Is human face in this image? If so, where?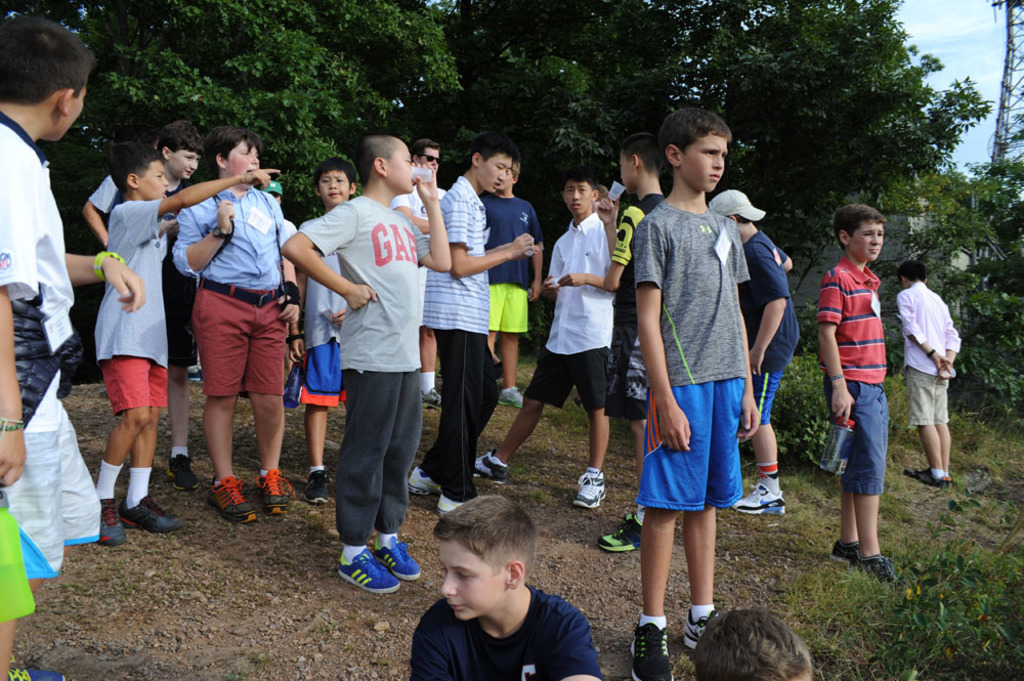
Yes, at left=392, top=141, right=415, bottom=197.
